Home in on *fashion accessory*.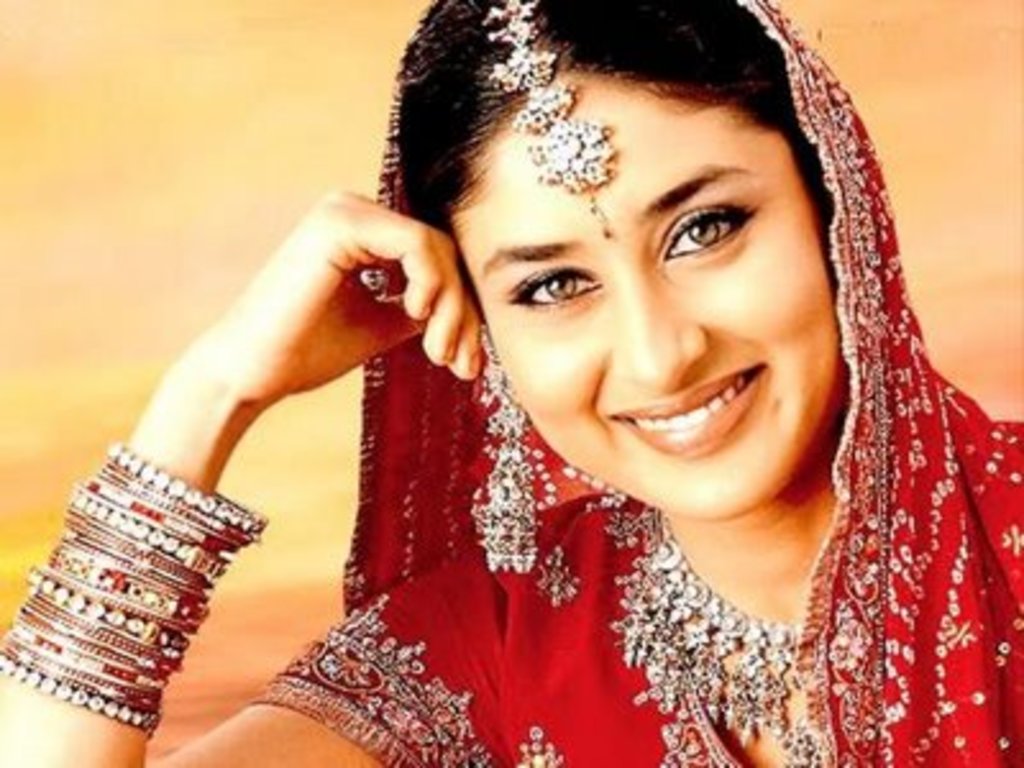
Homed in at box=[476, 0, 620, 205].
